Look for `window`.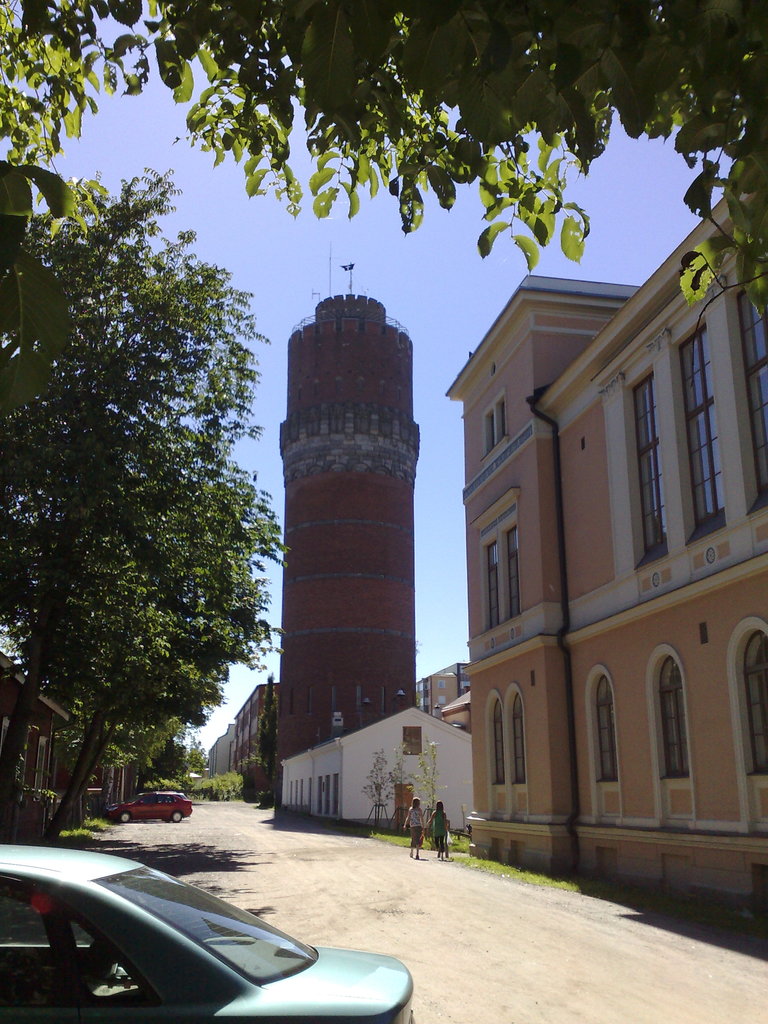
Found: l=597, t=678, r=615, b=781.
